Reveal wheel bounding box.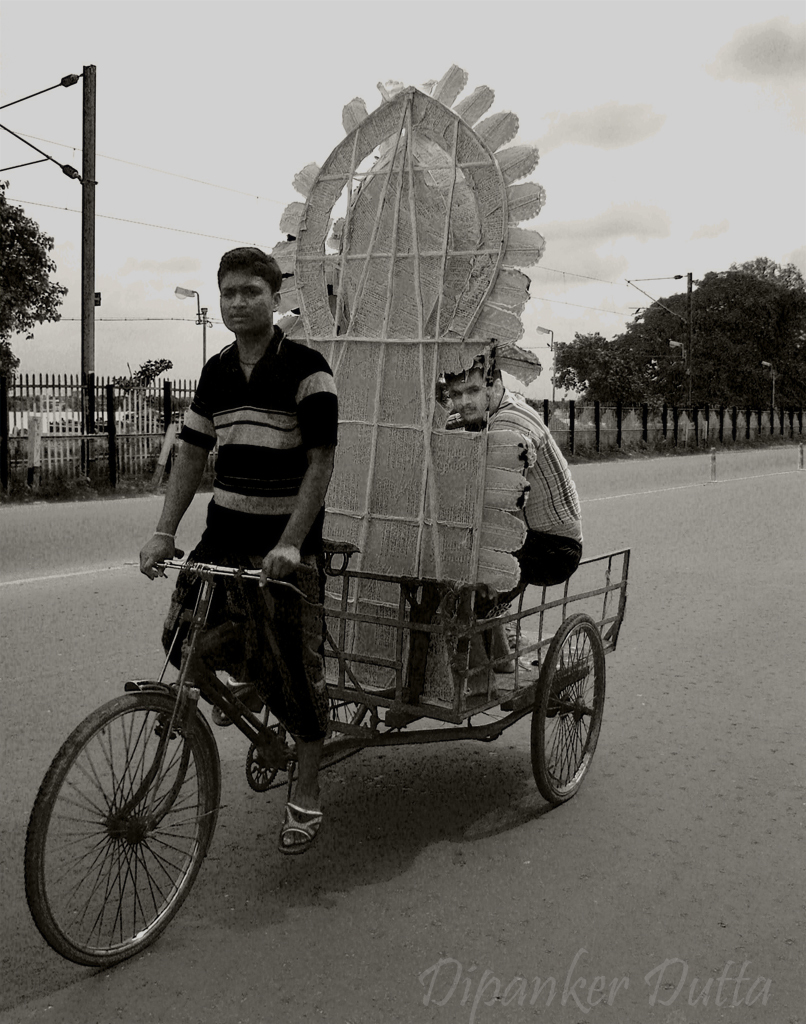
Revealed: (left=523, top=635, right=604, bottom=806).
